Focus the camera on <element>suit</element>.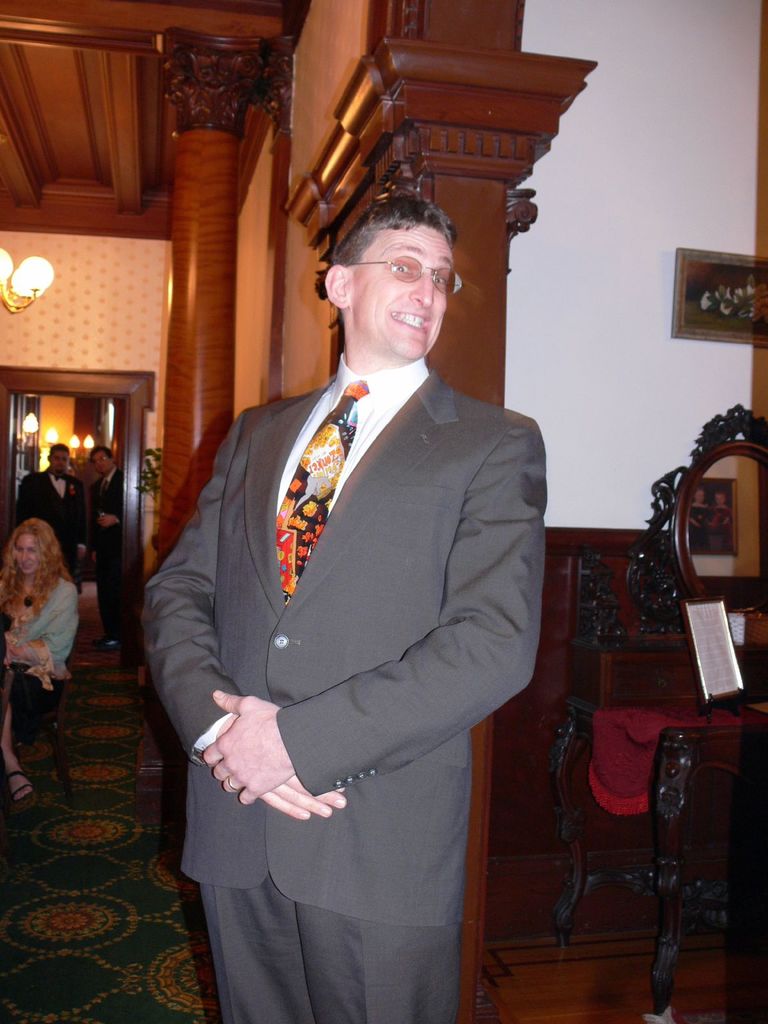
Focus region: box=[136, 179, 558, 1022].
